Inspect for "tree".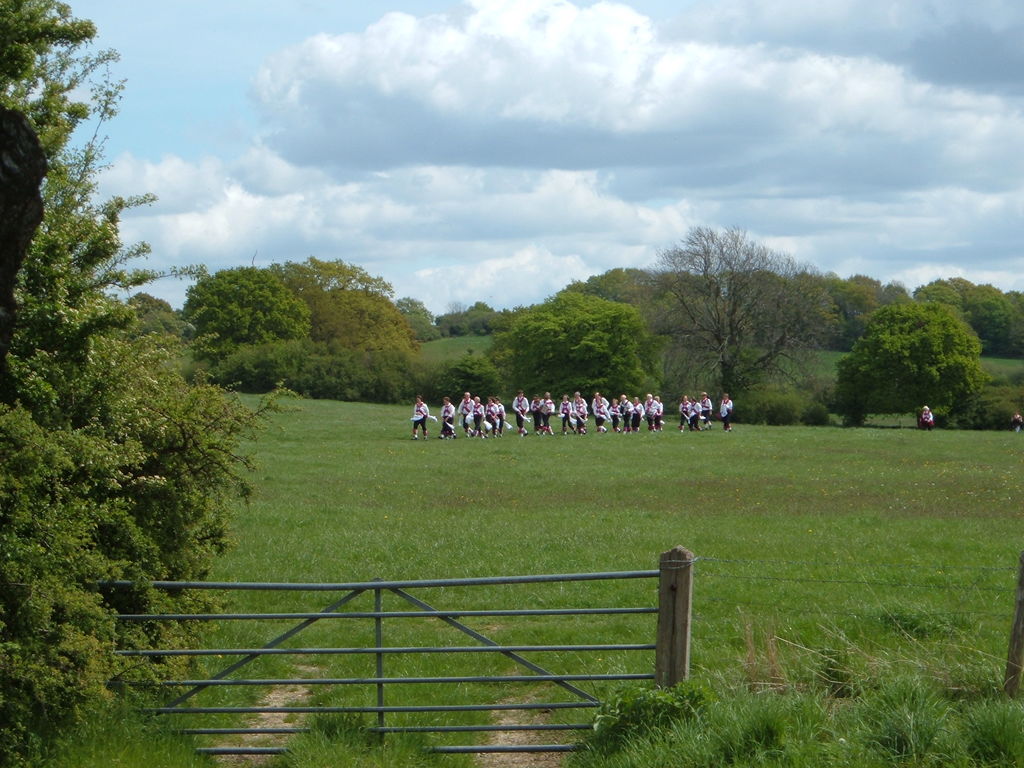
Inspection: 181 253 429 401.
